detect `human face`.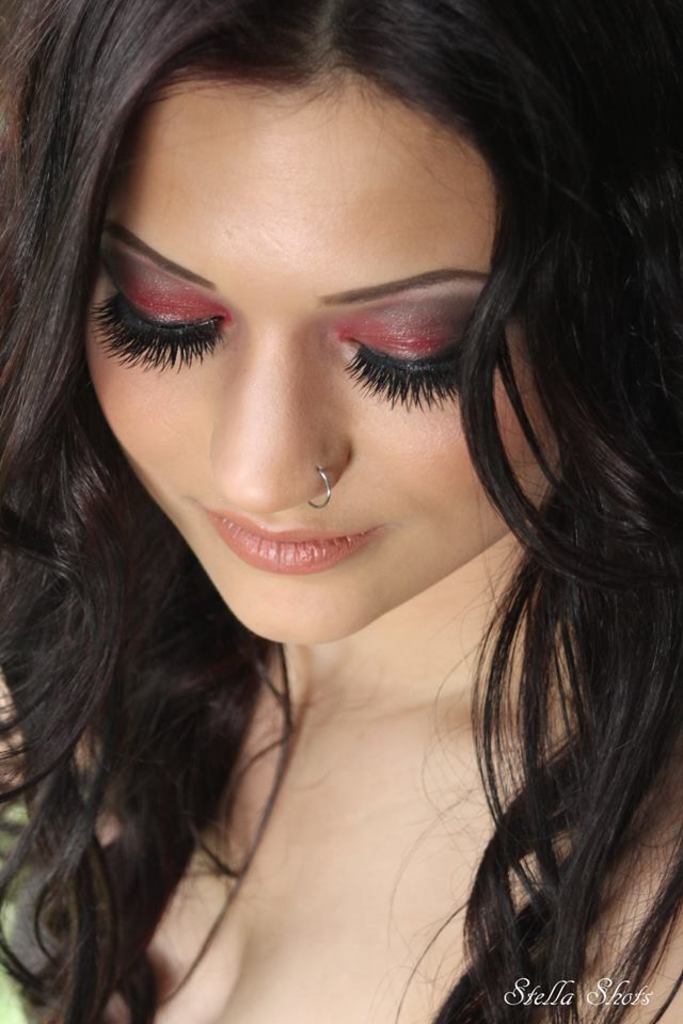
Detected at BBox(73, 59, 575, 653).
